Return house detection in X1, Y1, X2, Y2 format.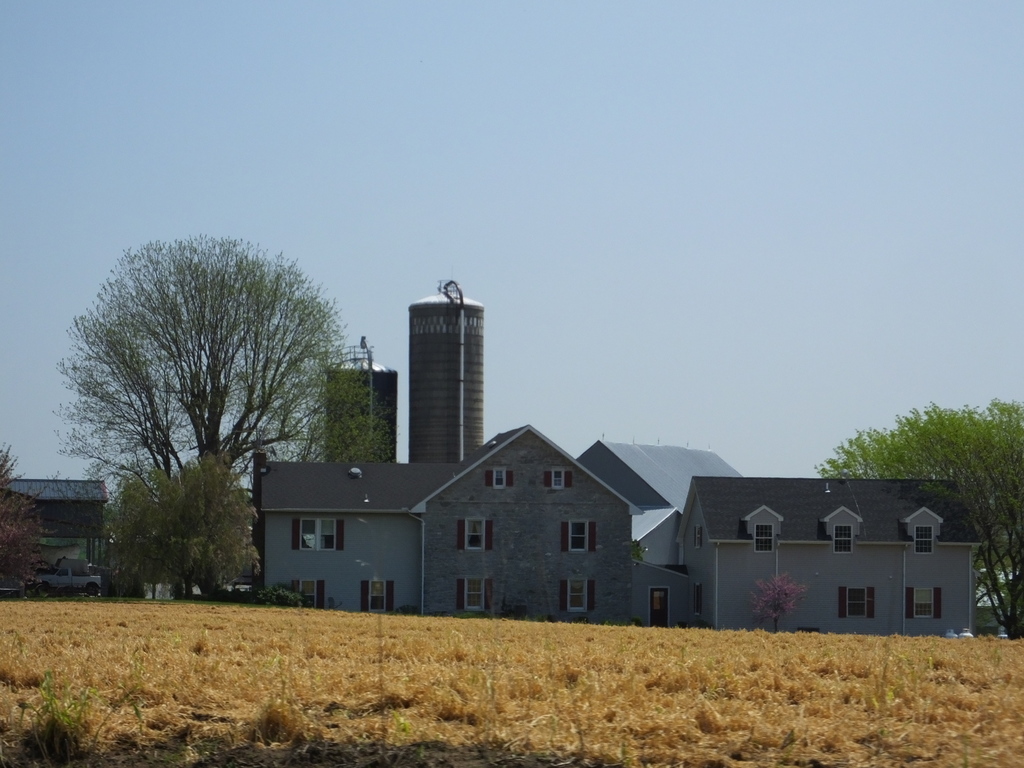
668, 471, 986, 639.
